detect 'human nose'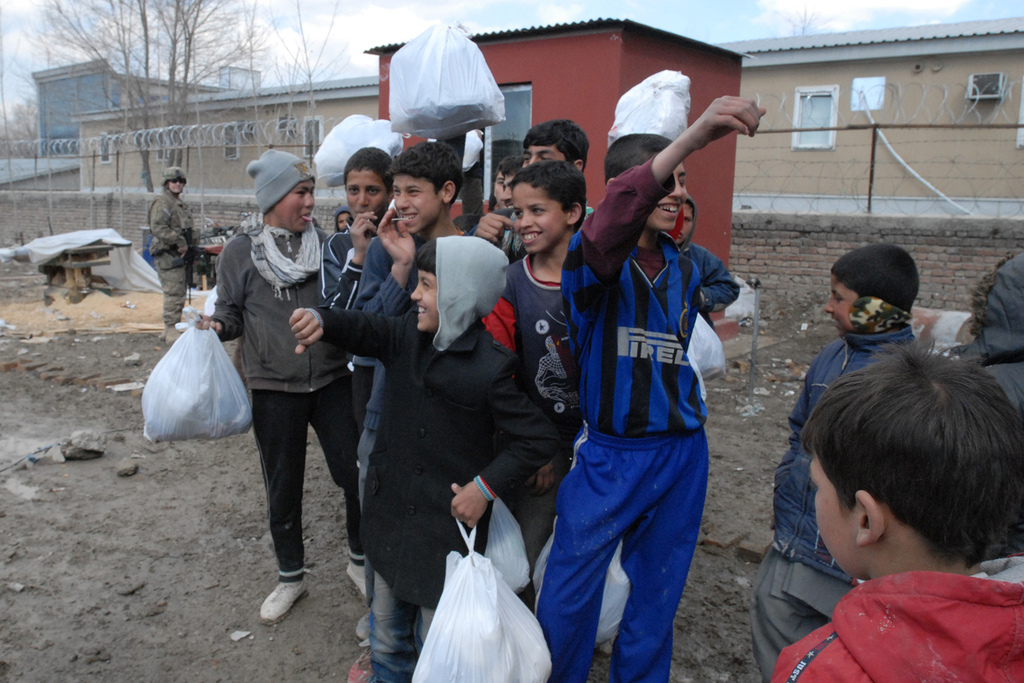
x1=303 y1=194 x2=314 y2=211
